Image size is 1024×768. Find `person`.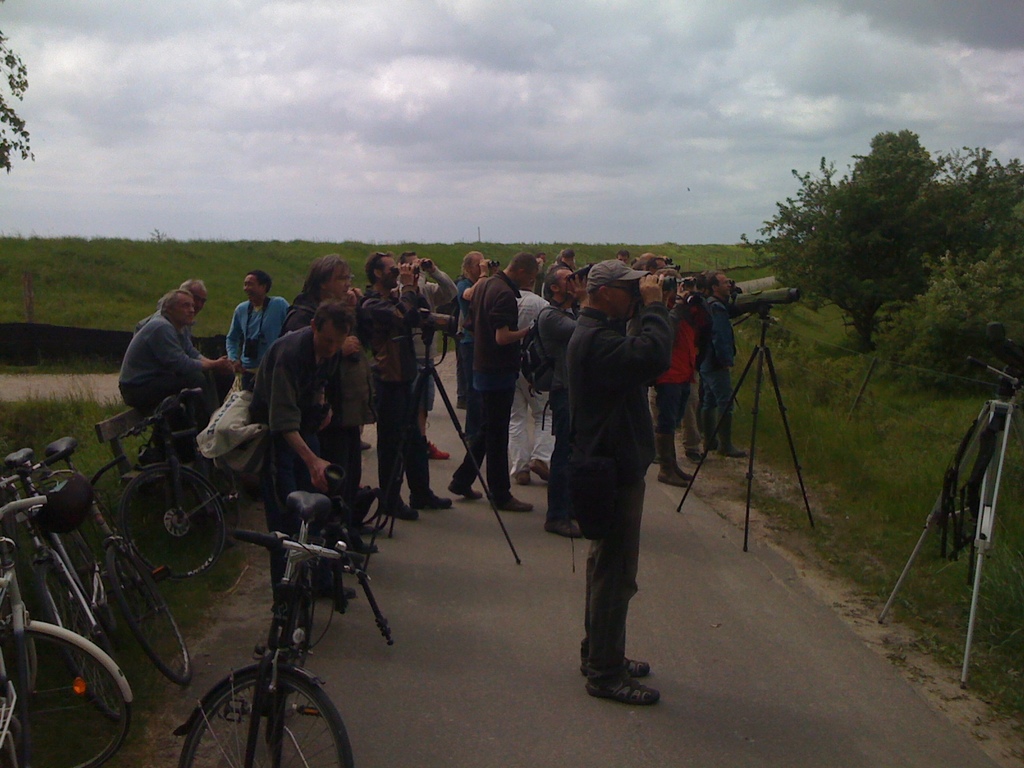
223, 255, 296, 384.
